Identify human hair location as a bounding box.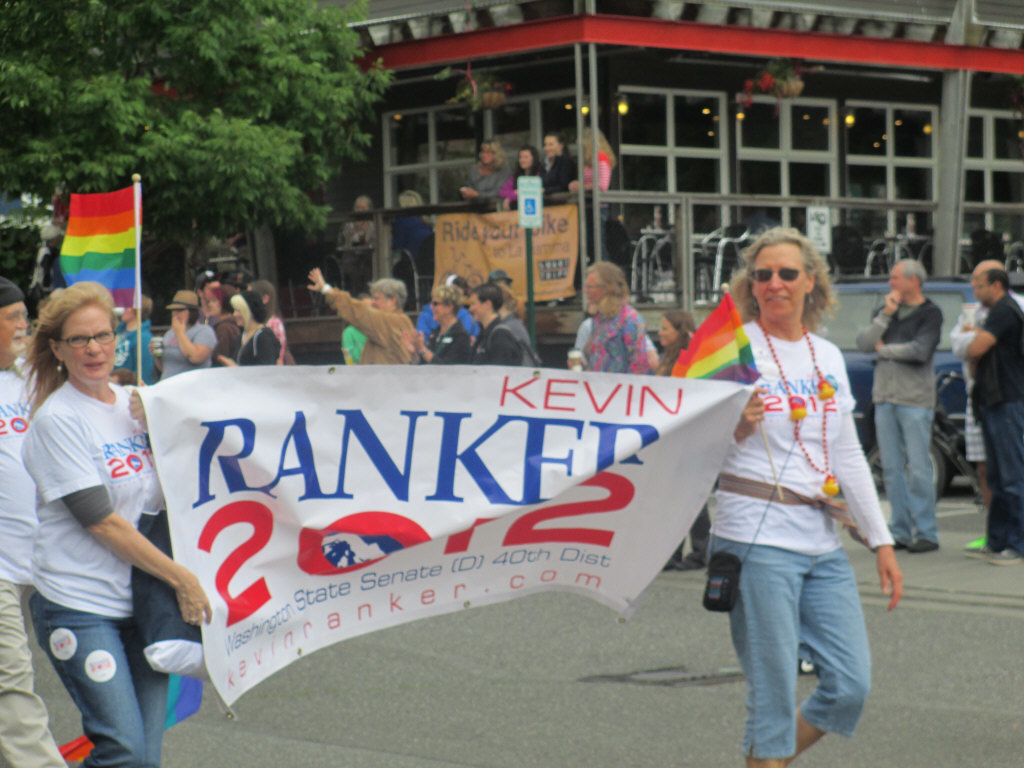
{"left": 15, "top": 285, "right": 102, "bottom": 393}.
